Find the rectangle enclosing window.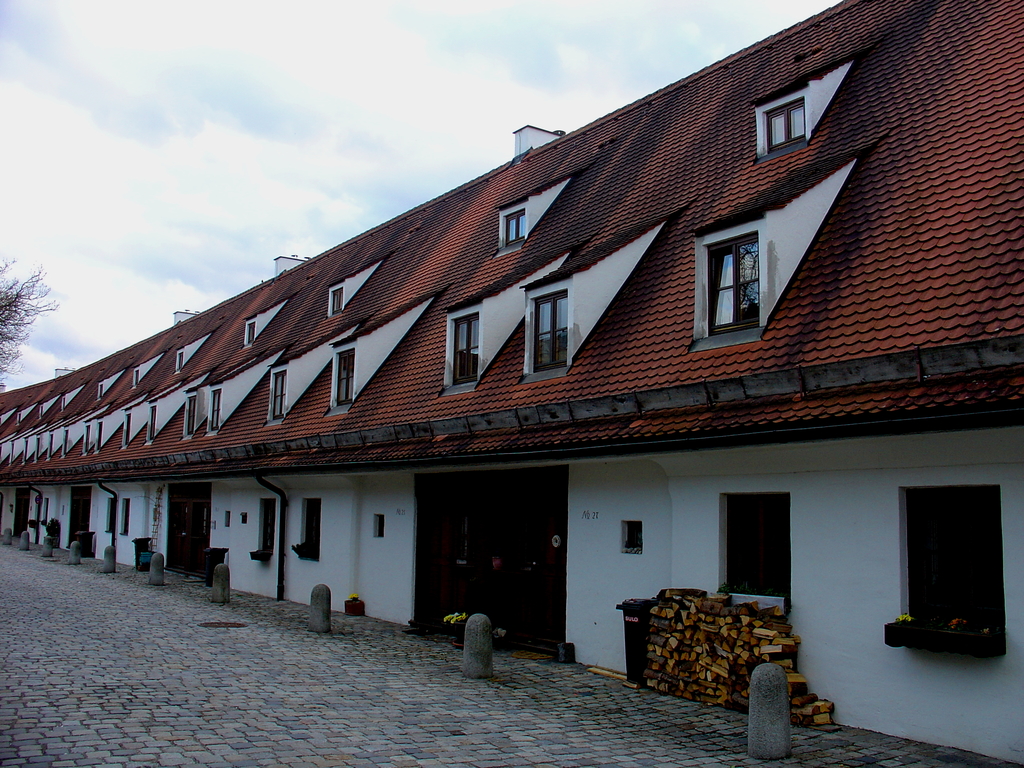
96,418,103,451.
